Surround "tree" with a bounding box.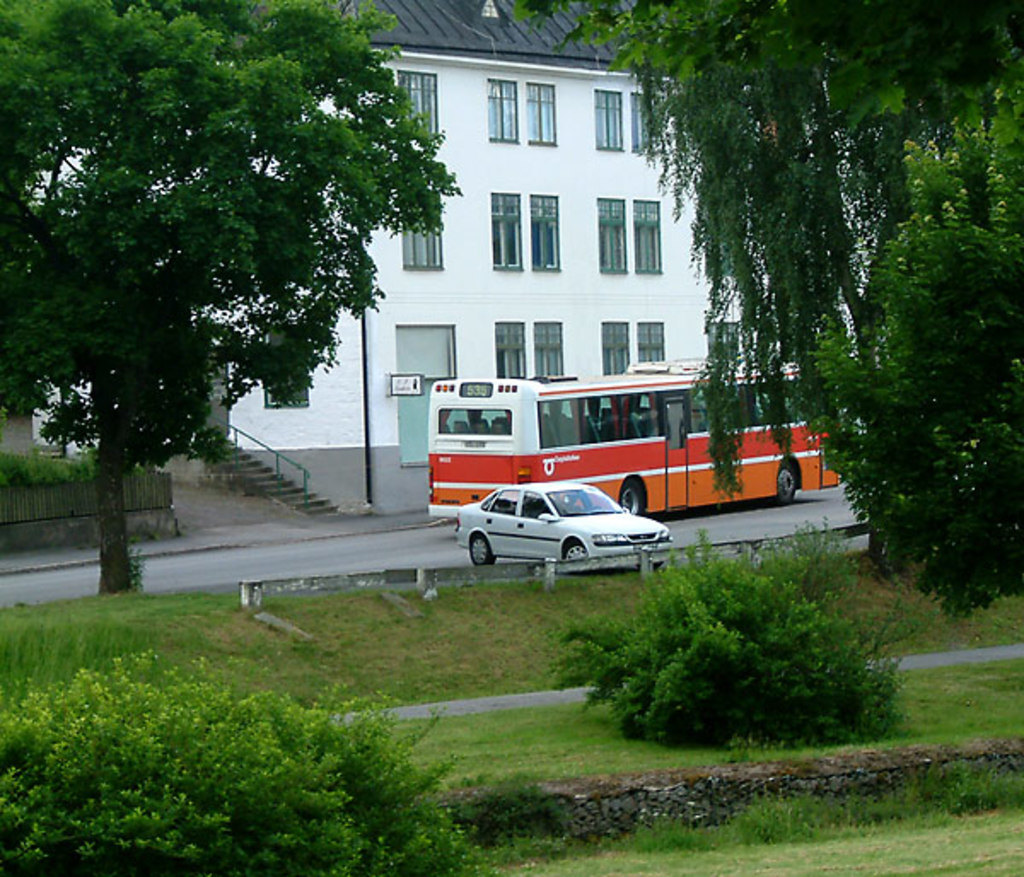
{"x1": 7, "y1": 15, "x2": 435, "y2": 573}.
